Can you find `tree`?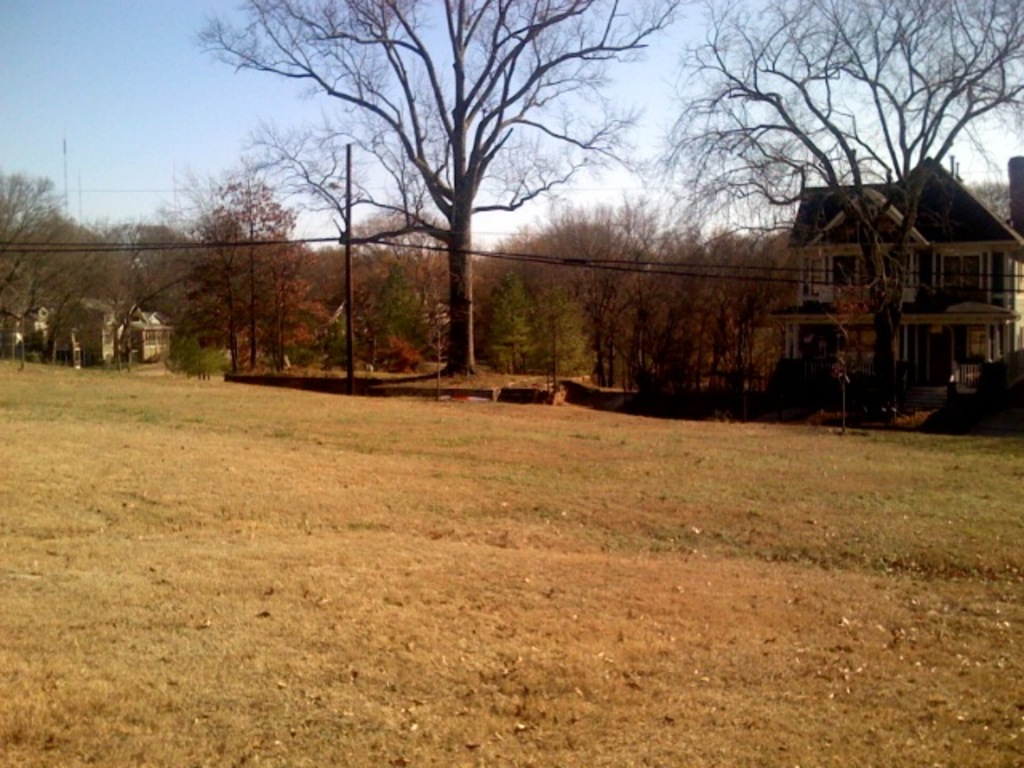
Yes, bounding box: box(650, 0, 1022, 416).
